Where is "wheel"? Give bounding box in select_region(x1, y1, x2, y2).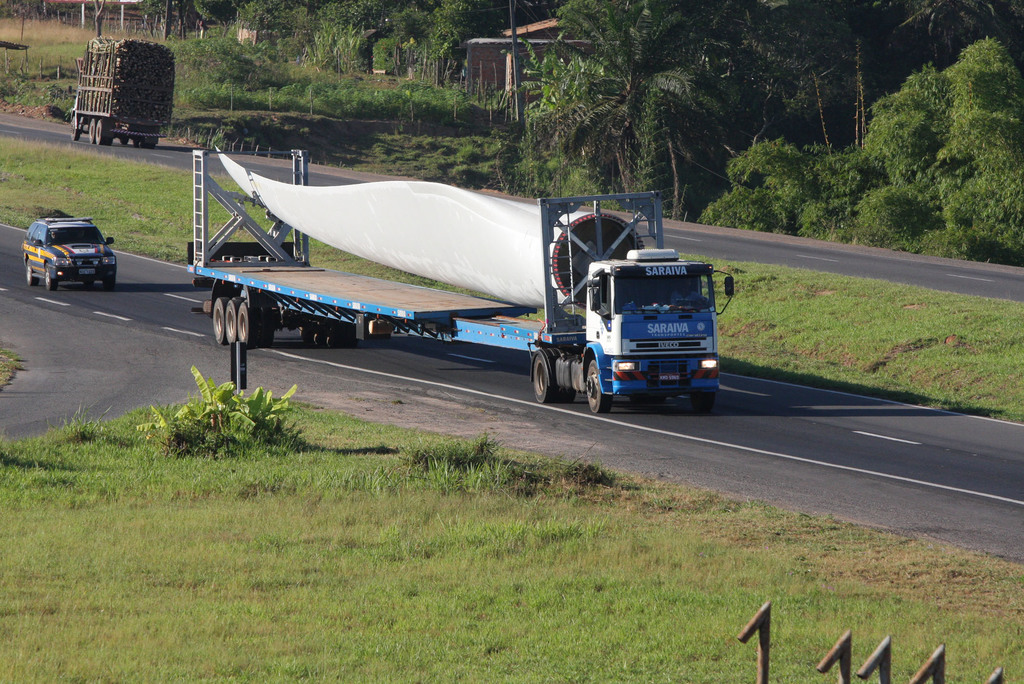
select_region(260, 305, 273, 342).
